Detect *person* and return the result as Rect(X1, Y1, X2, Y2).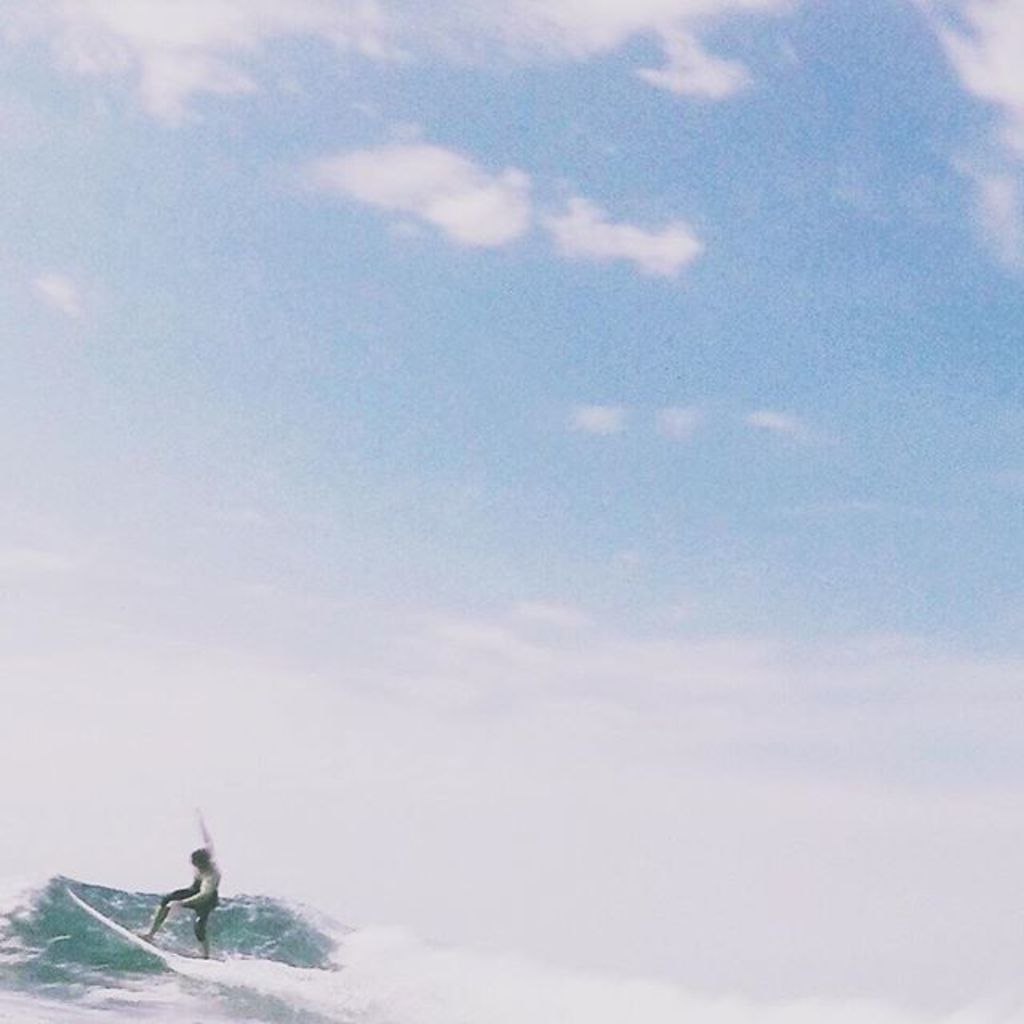
Rect(96, 814, 240, 978).
